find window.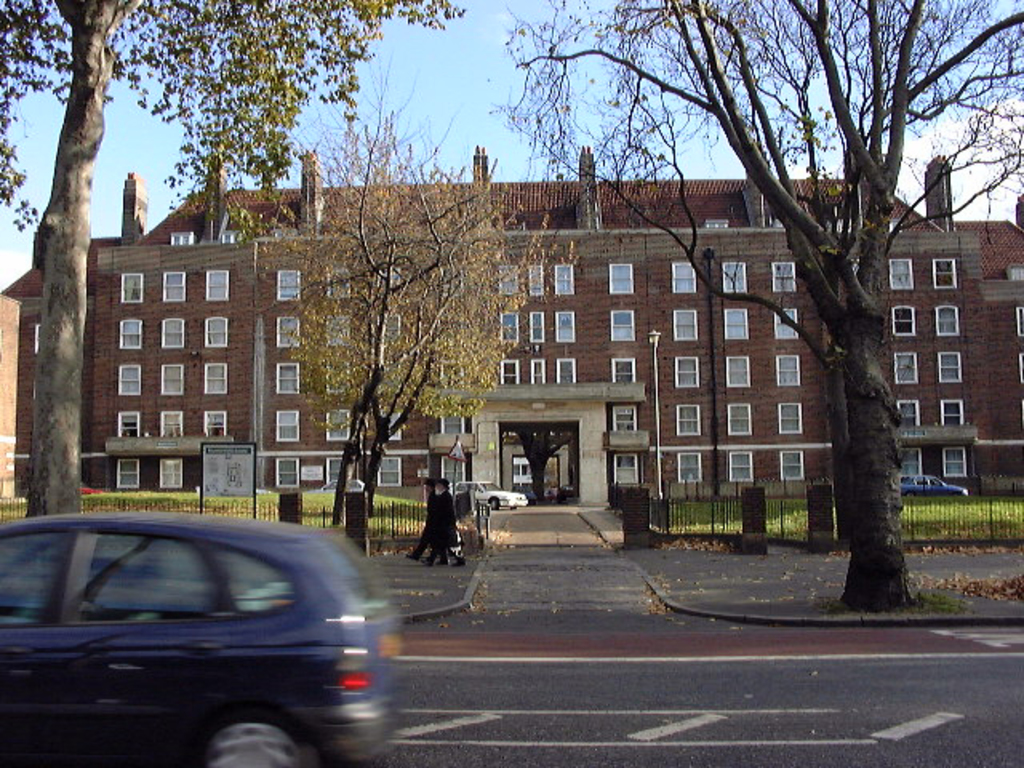
770/264/798/294.
